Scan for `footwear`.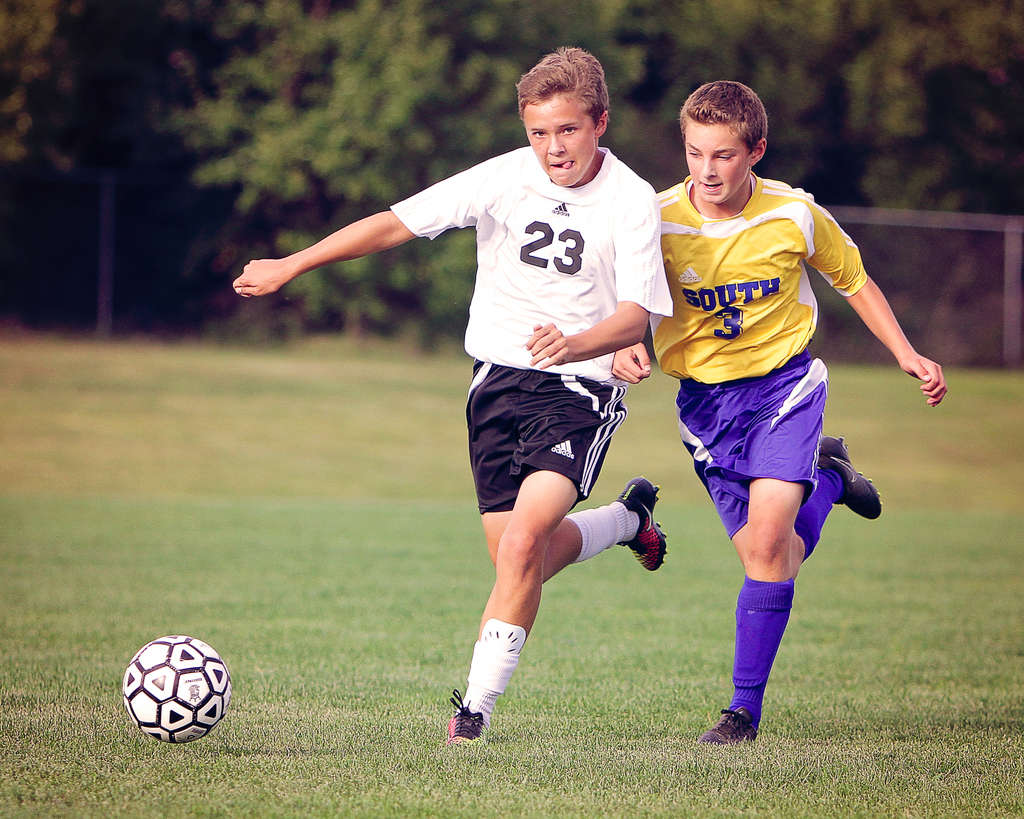
Scan result: [left=701, top=706, right=763, bottom=749].
